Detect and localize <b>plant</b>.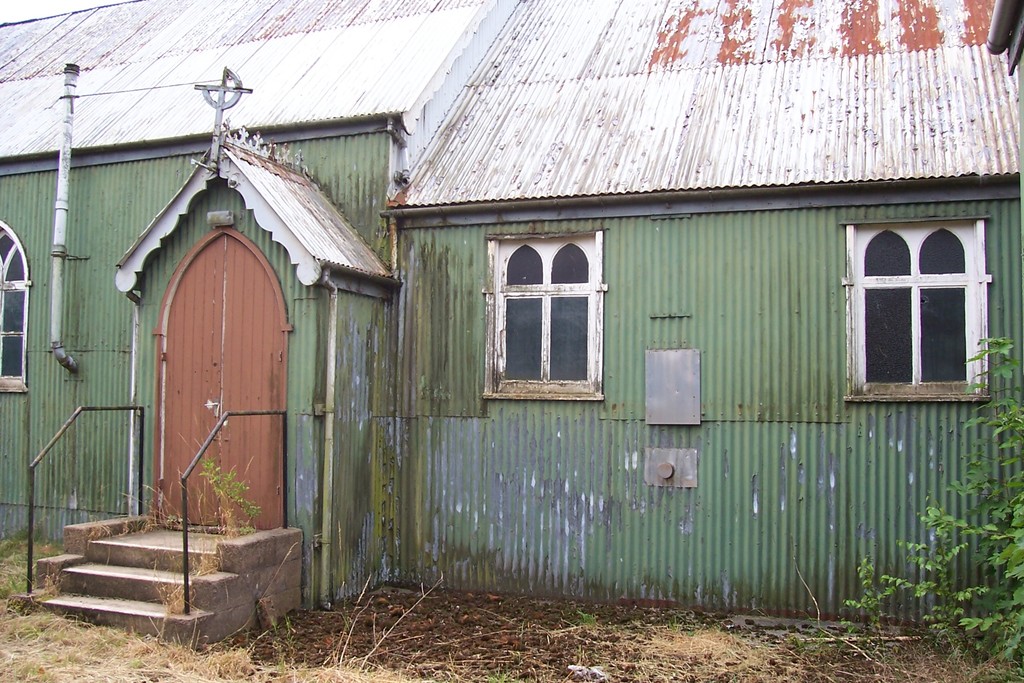
Localized at 179:422:264:548.
